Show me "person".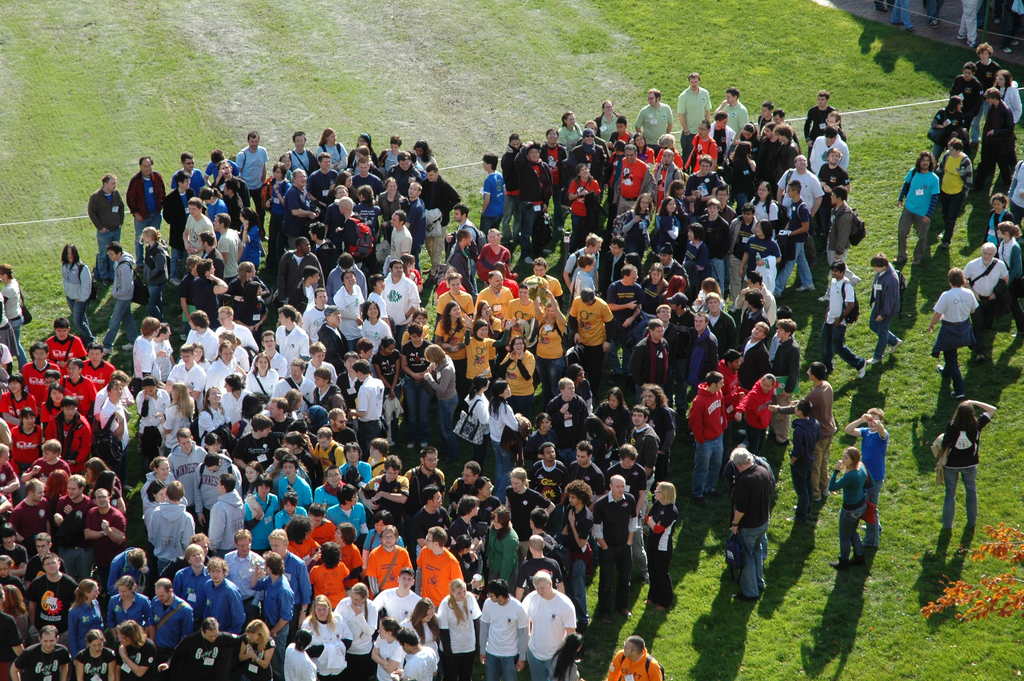
"person" is here: region(164, 416, 213, 493).
